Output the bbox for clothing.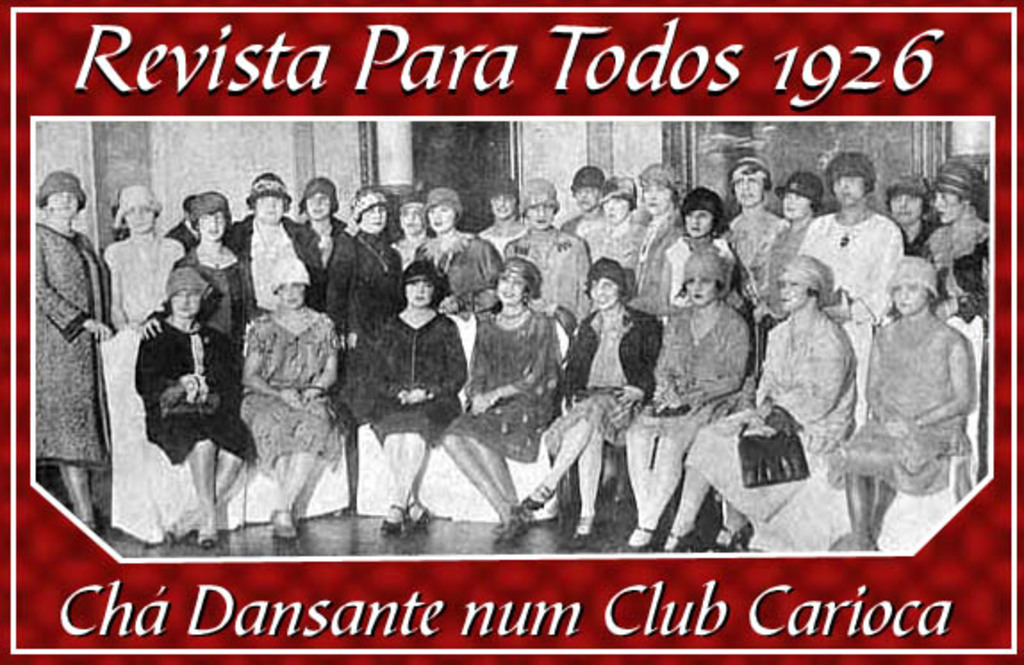
bbox=[91, 235, 189, 326].
